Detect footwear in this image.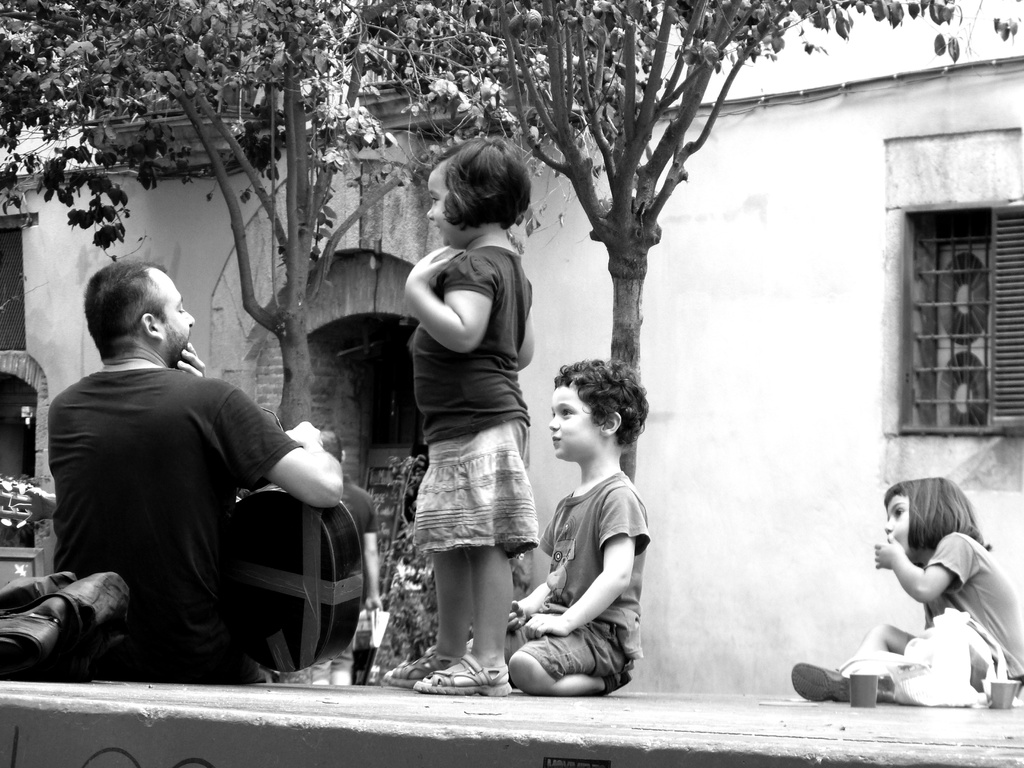
Detection: 413,652,513,693.
